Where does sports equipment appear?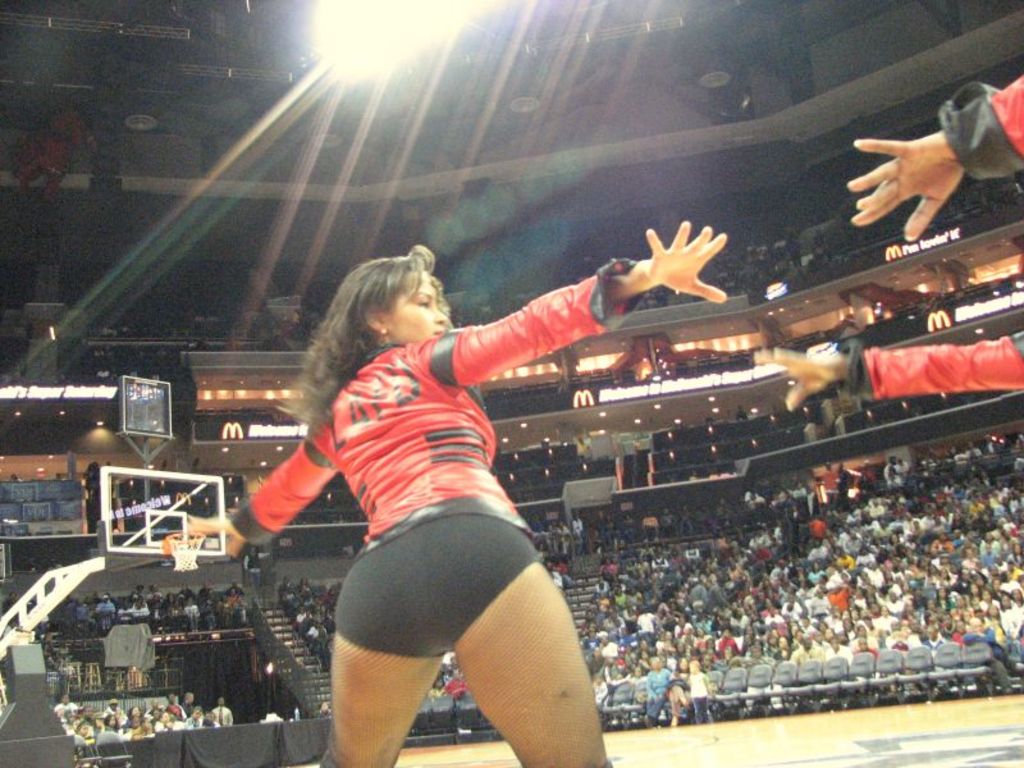
Appears at 161, 544, 210, 579.
